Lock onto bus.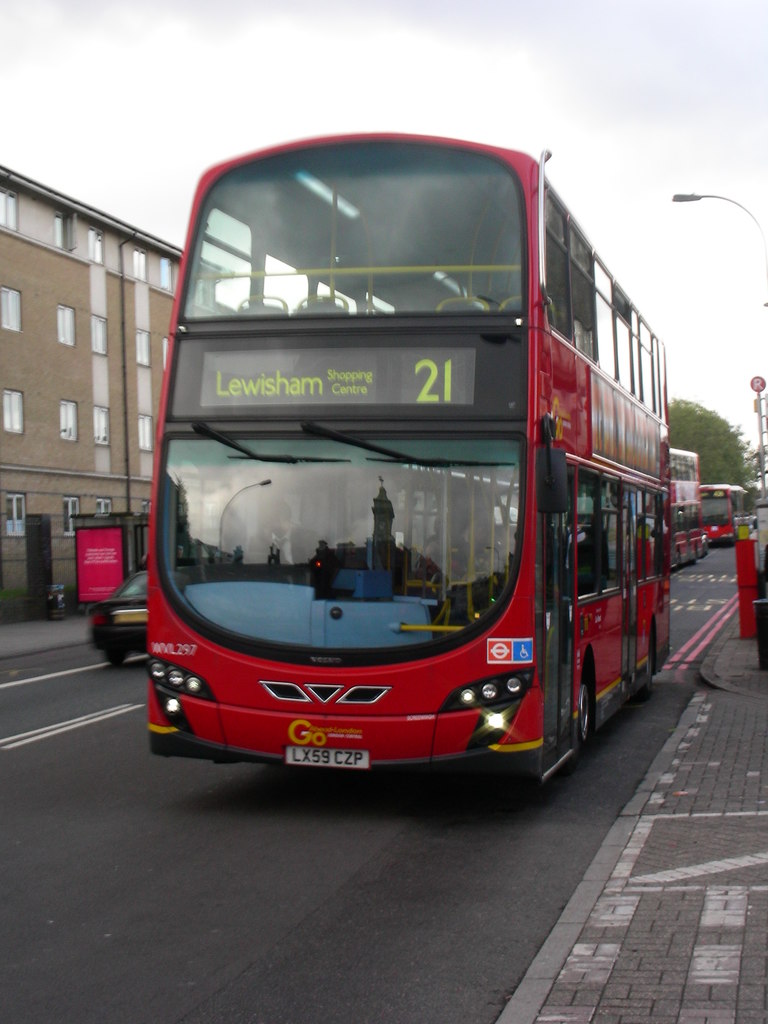
Locked: [x1=143, y1=125, x2=674, y2=784].
